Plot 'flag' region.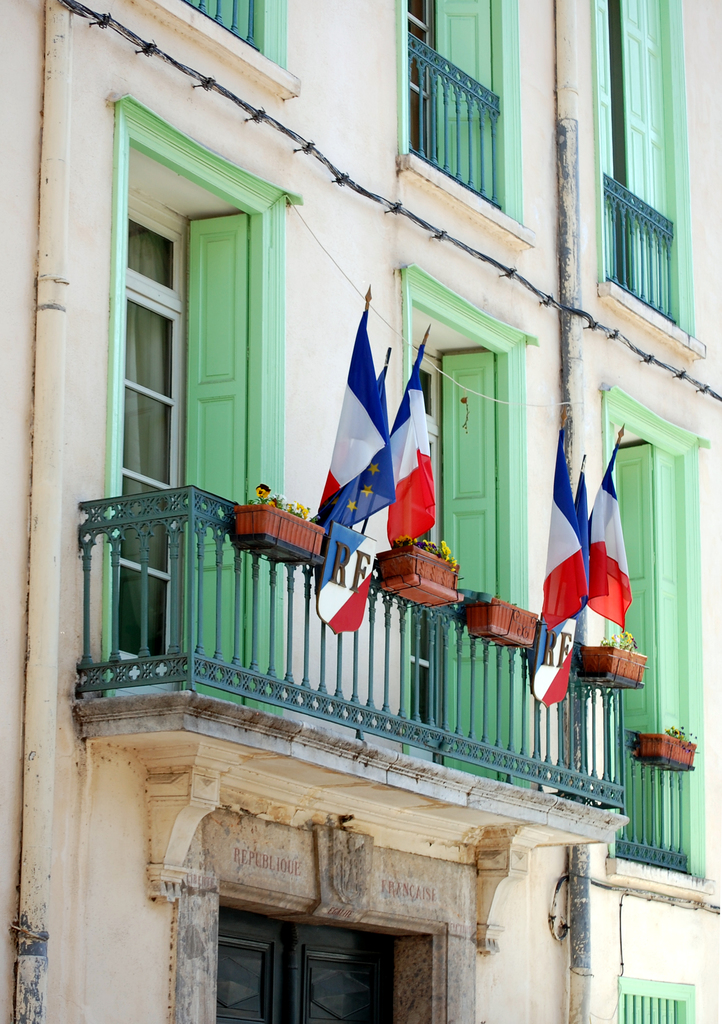
Plotted at select_region(309, 275, 455, 635).
